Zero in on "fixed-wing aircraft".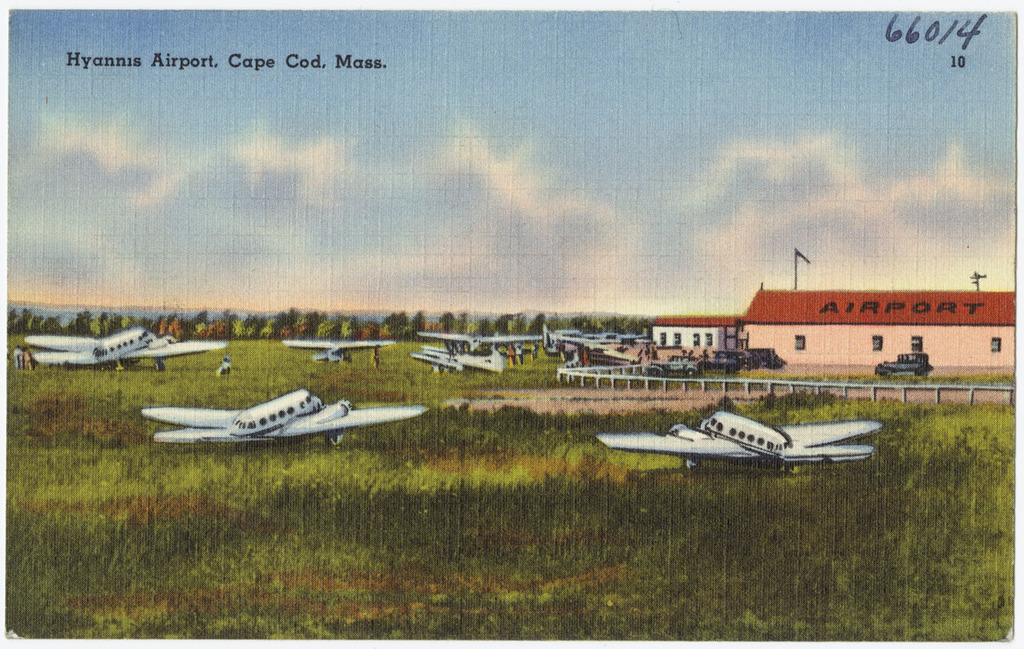
Zeroed in: l=417, t=334, r=544, b=351.
